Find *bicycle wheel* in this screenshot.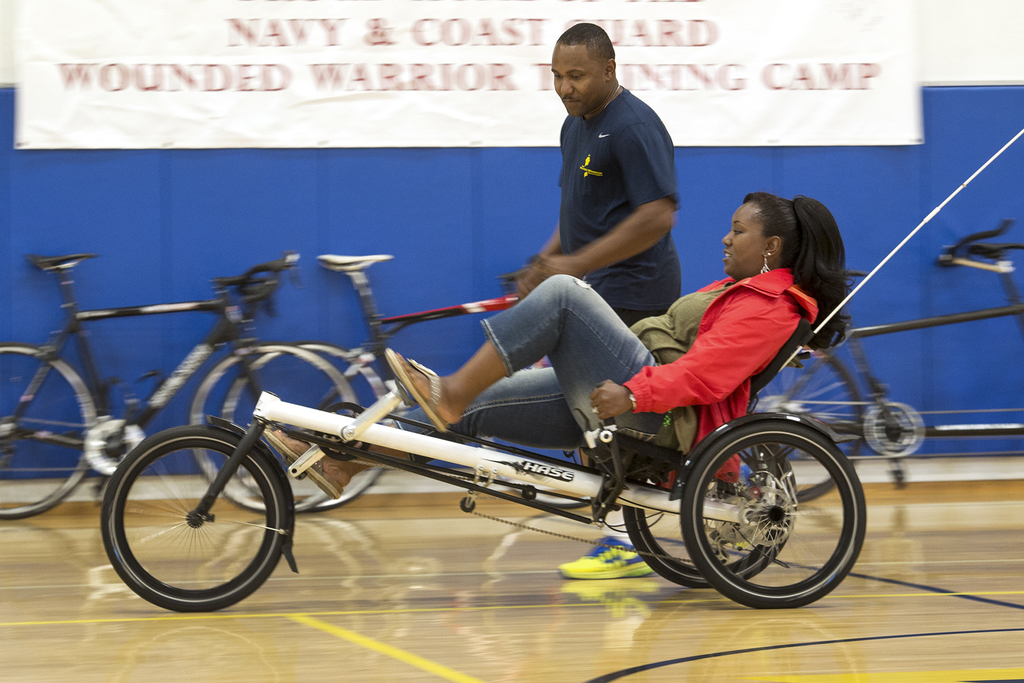
The bounding box for *bicycle wheel* is bbox=[218, 338, 392, 513].
